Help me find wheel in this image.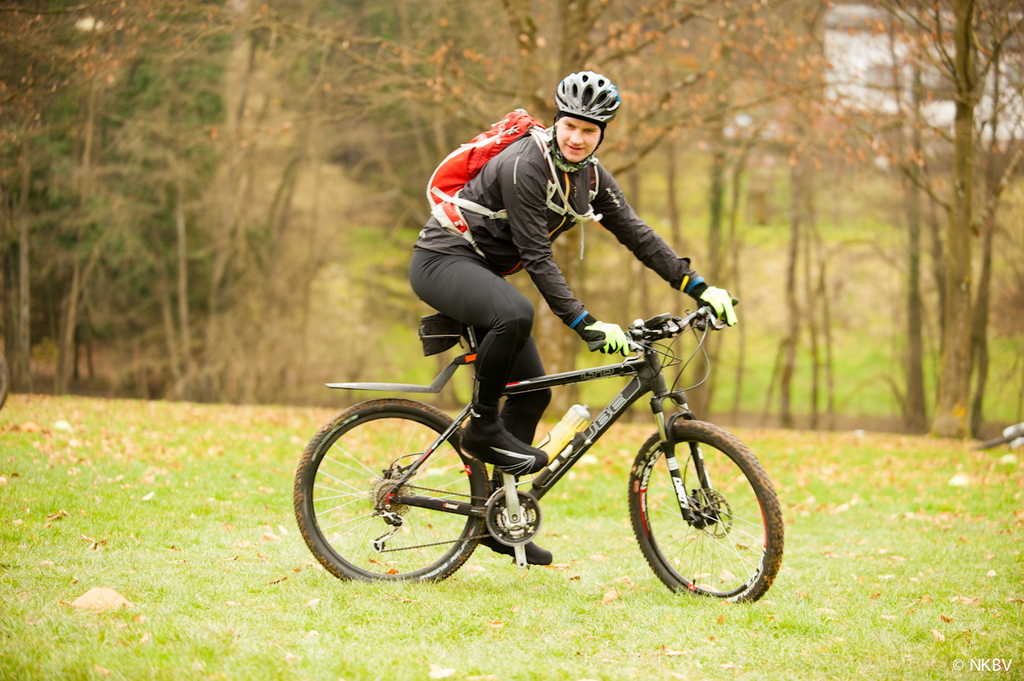
Found it: {"left": 288, "top": 396, "right": 491, "bottom": 584}.
